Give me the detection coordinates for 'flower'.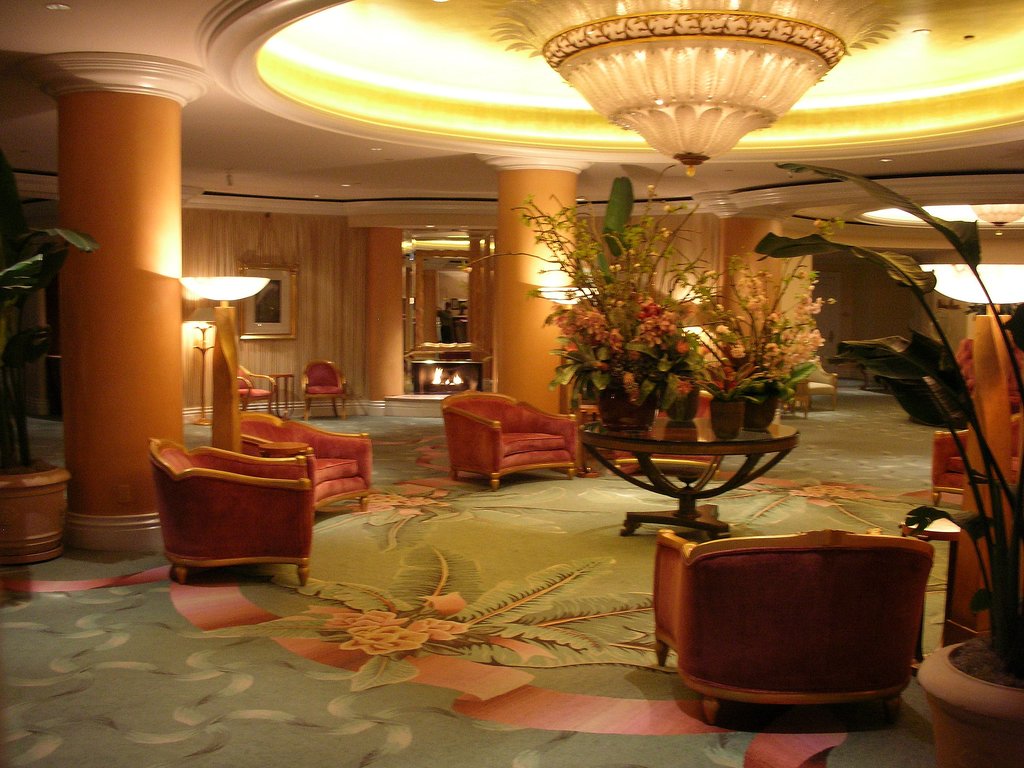
region(675, 381, 691, 395).
